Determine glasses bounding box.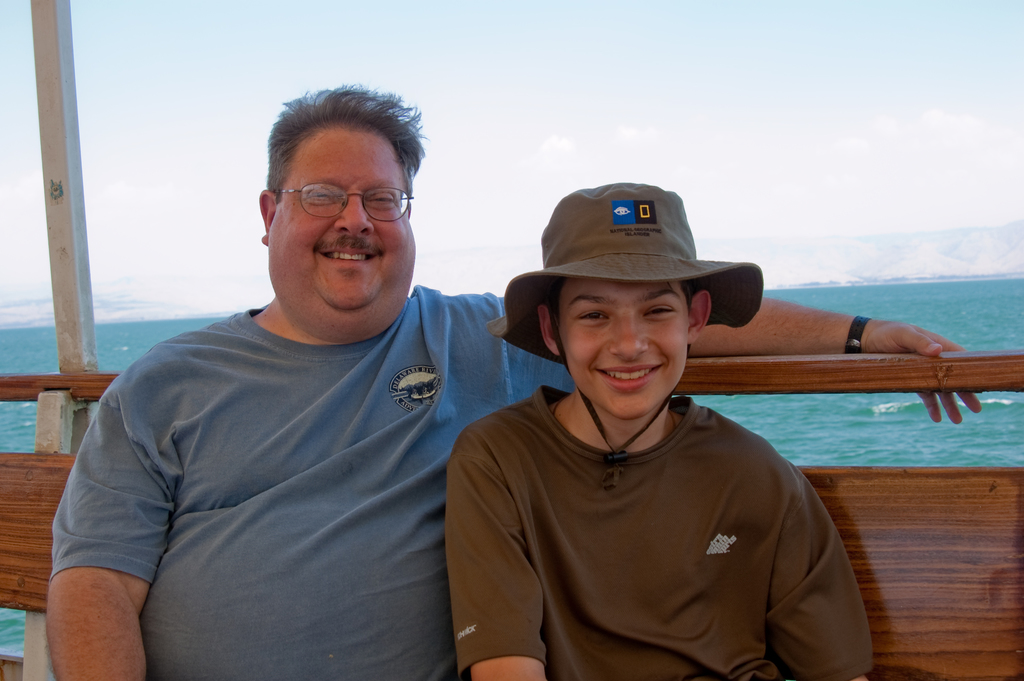
Determined: pyautogui.locateOnScreen(258, 185, 428, 220).
